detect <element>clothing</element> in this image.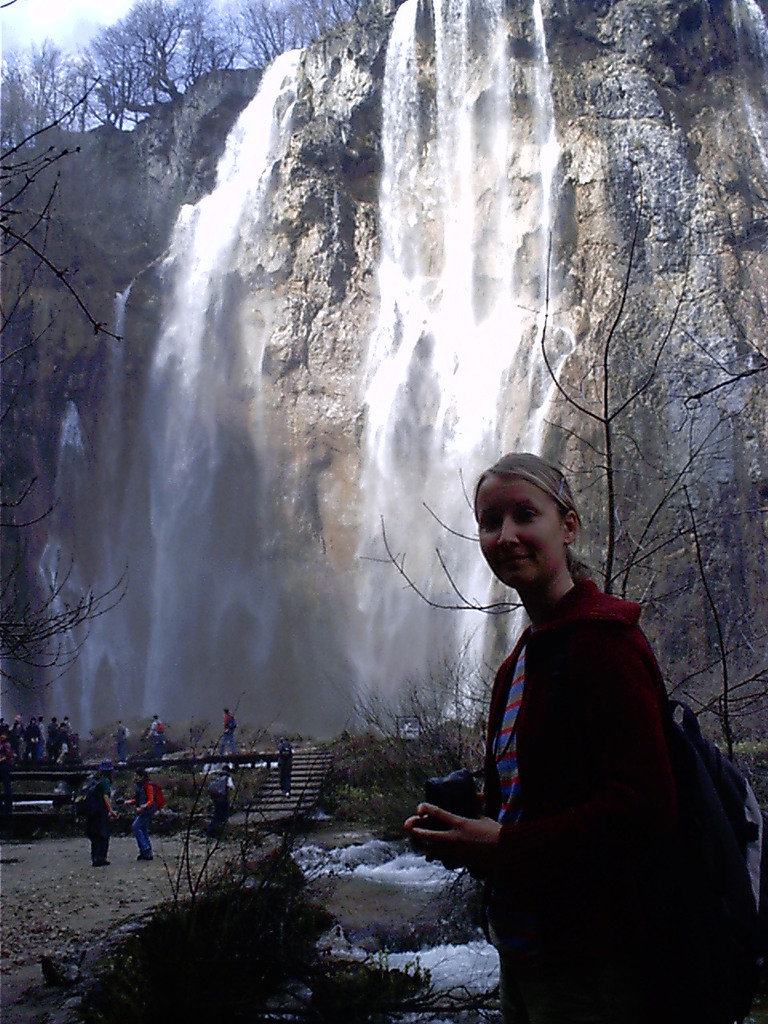
Detection: [130,776,153,852].
